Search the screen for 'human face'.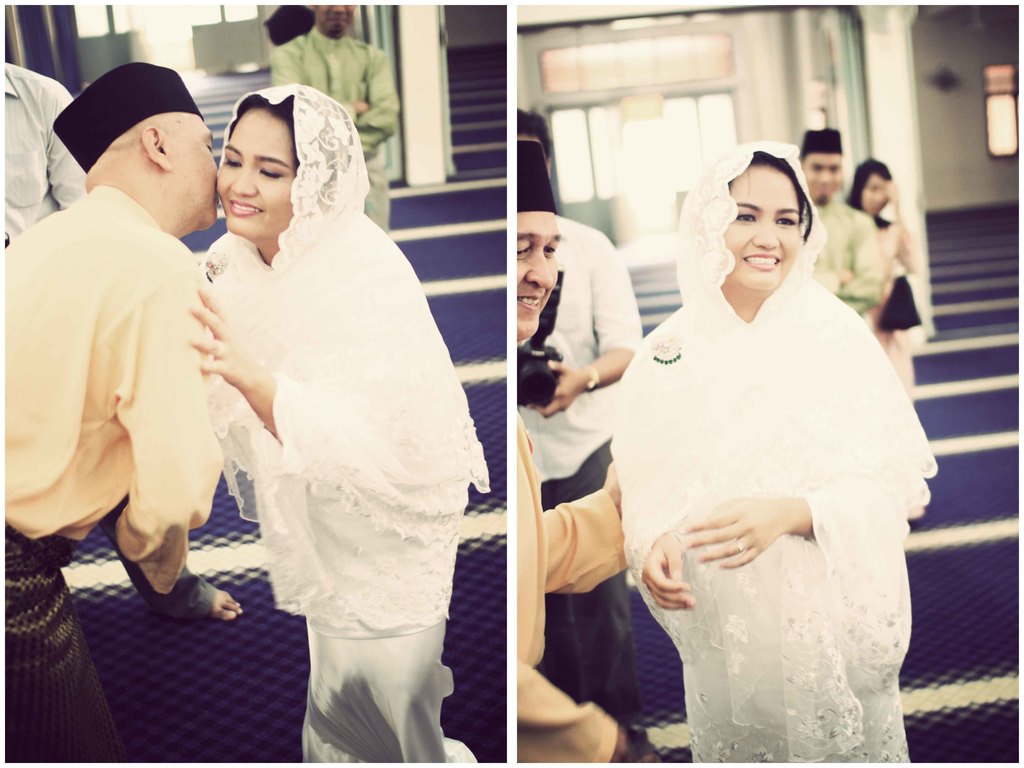
Found at BBox(216, 110, 296, 238).
